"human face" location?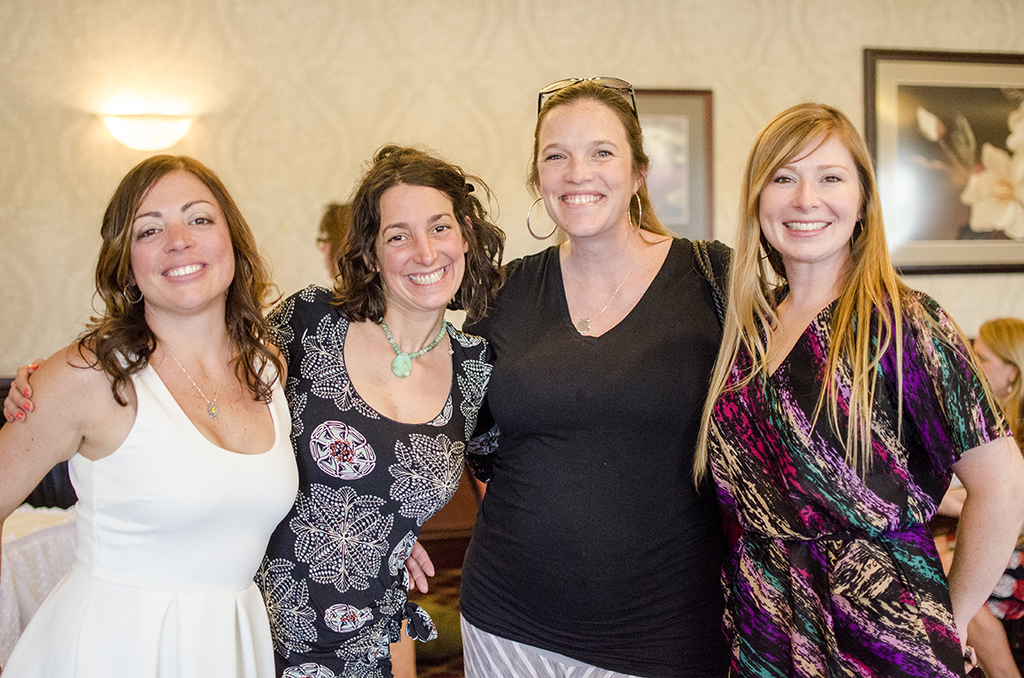
{"x1": 535, "y1": 108, "x2": 627, "y2": 235}
